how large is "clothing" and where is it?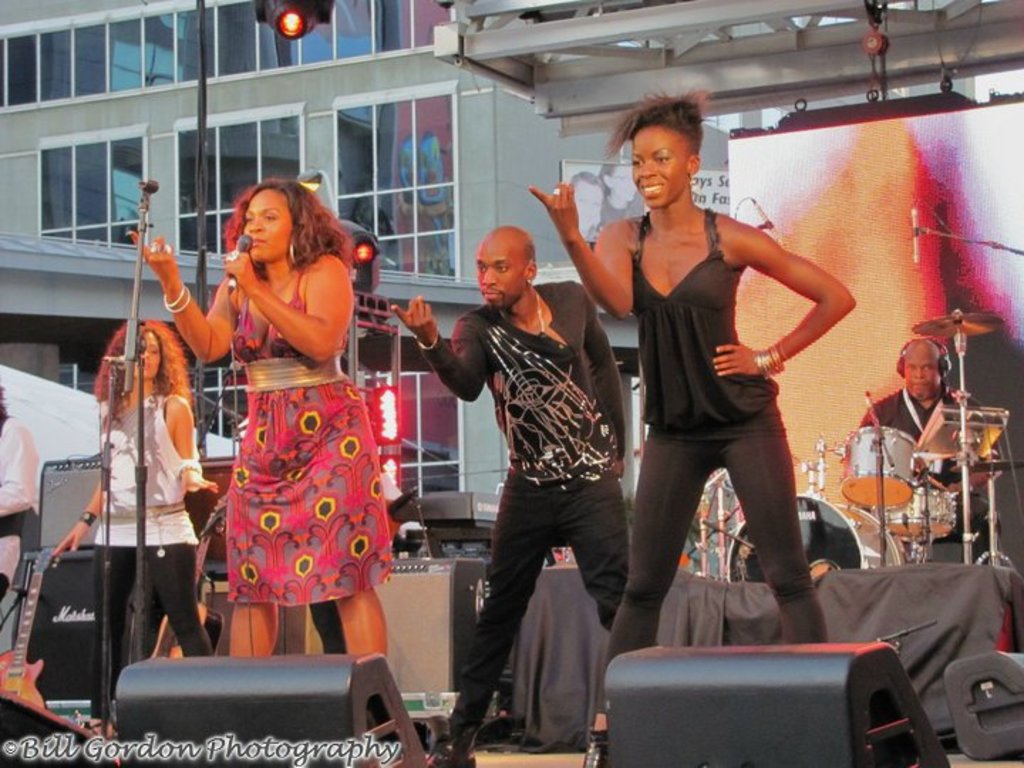
Bounding box: box=[852, 395, 1011, 556].
